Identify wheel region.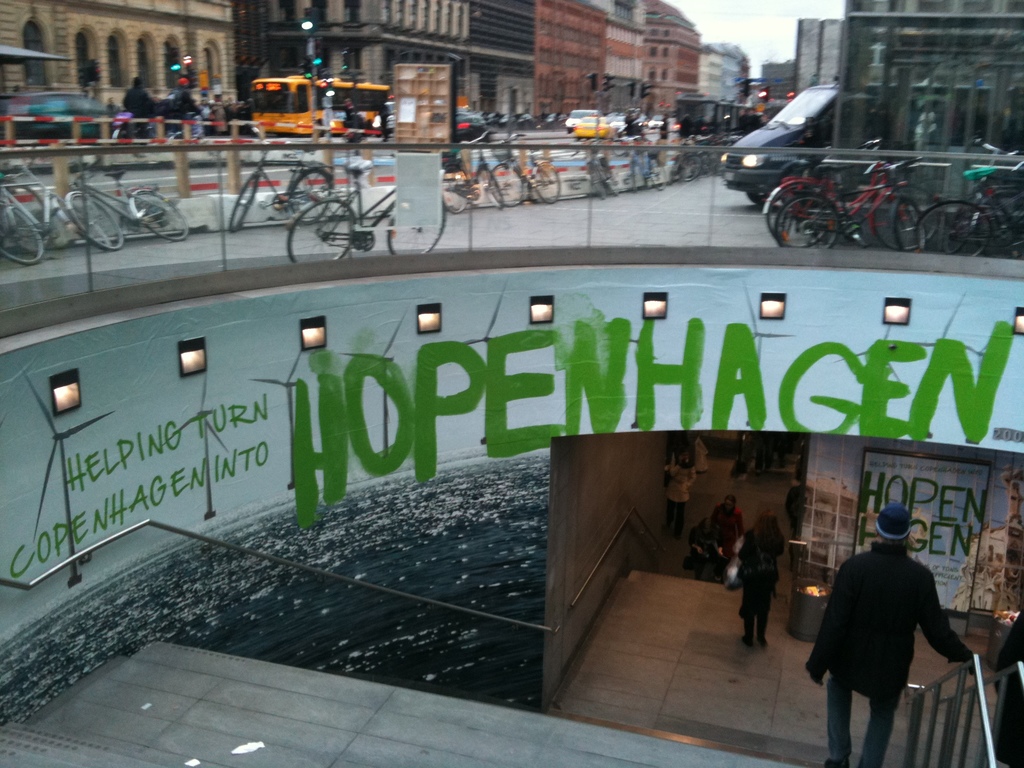
Region: (left=879, top=186, right=943, bottom=257).
